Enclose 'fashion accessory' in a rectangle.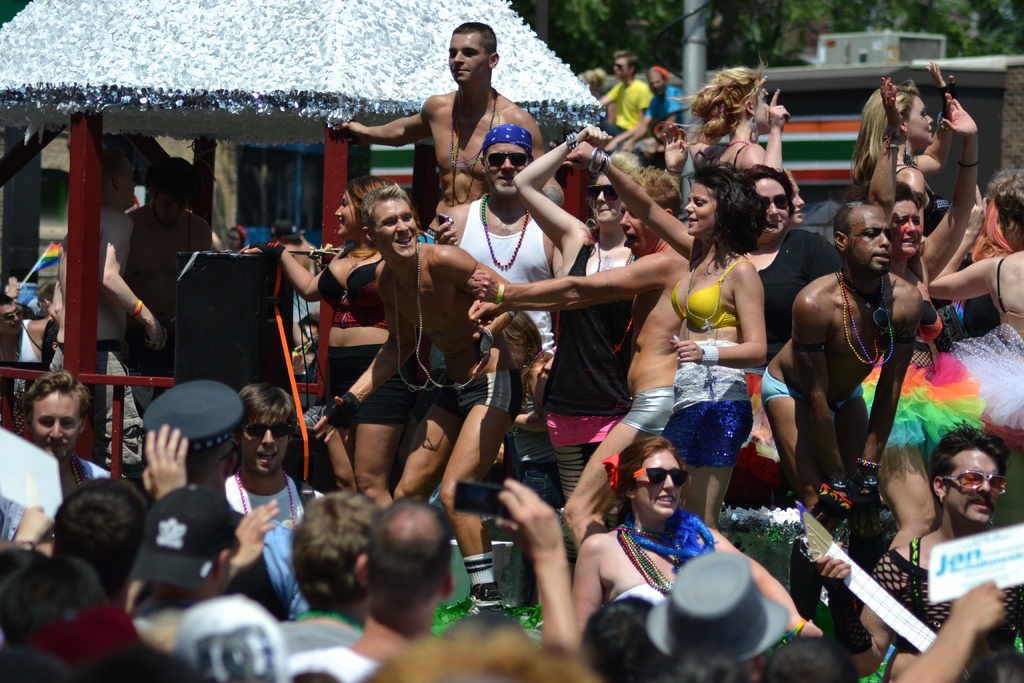
814, 478, 844, 522.
